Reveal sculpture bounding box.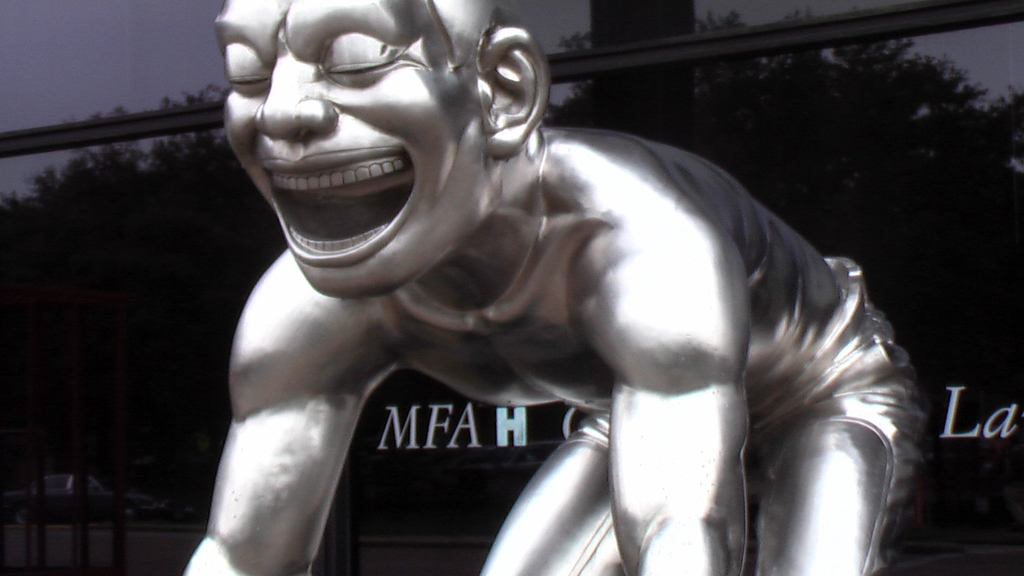
Revealed: box(171, 0, 949, 575).
